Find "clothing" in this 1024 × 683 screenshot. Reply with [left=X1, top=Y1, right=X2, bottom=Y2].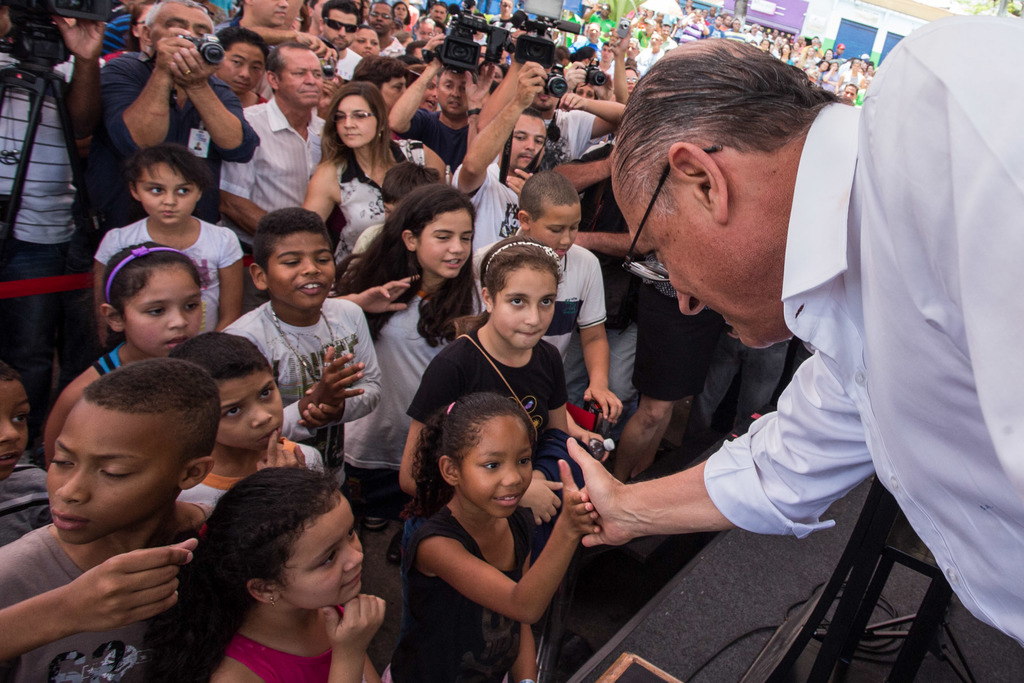
[left=394, top=485, right=541, bottom=682].
